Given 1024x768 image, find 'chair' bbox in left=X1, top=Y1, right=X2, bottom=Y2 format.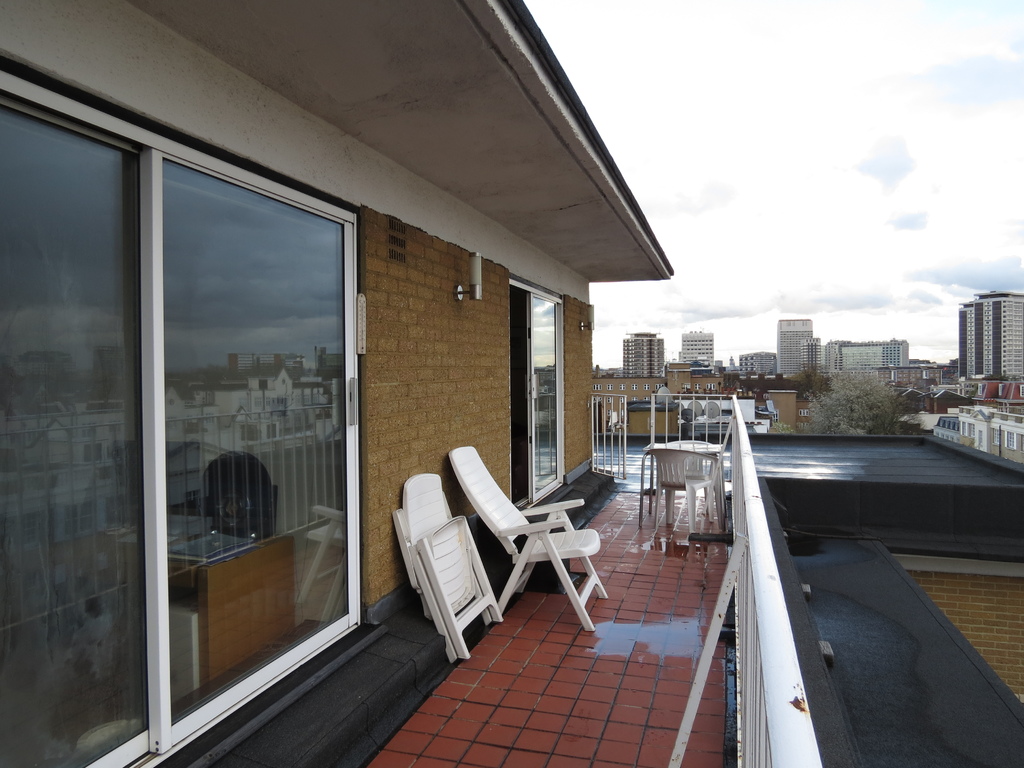
left=646, top=447, right=718, bottom=537.
